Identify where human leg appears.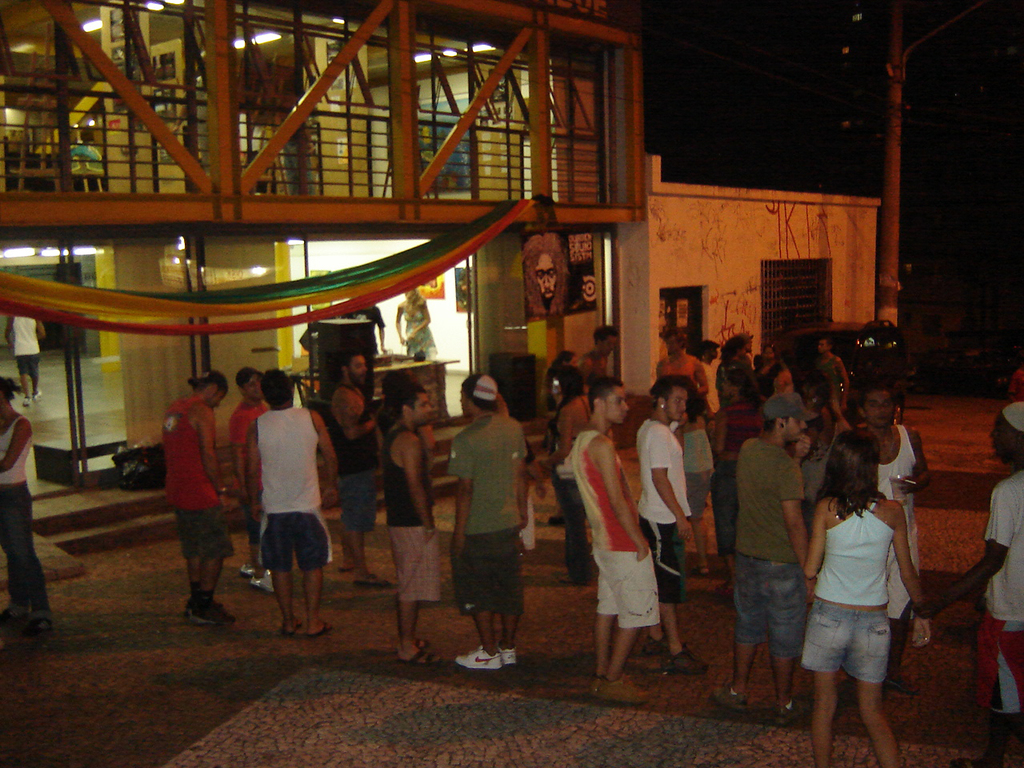
Appears at (left=390, top=528, right=446, bottom=662).
